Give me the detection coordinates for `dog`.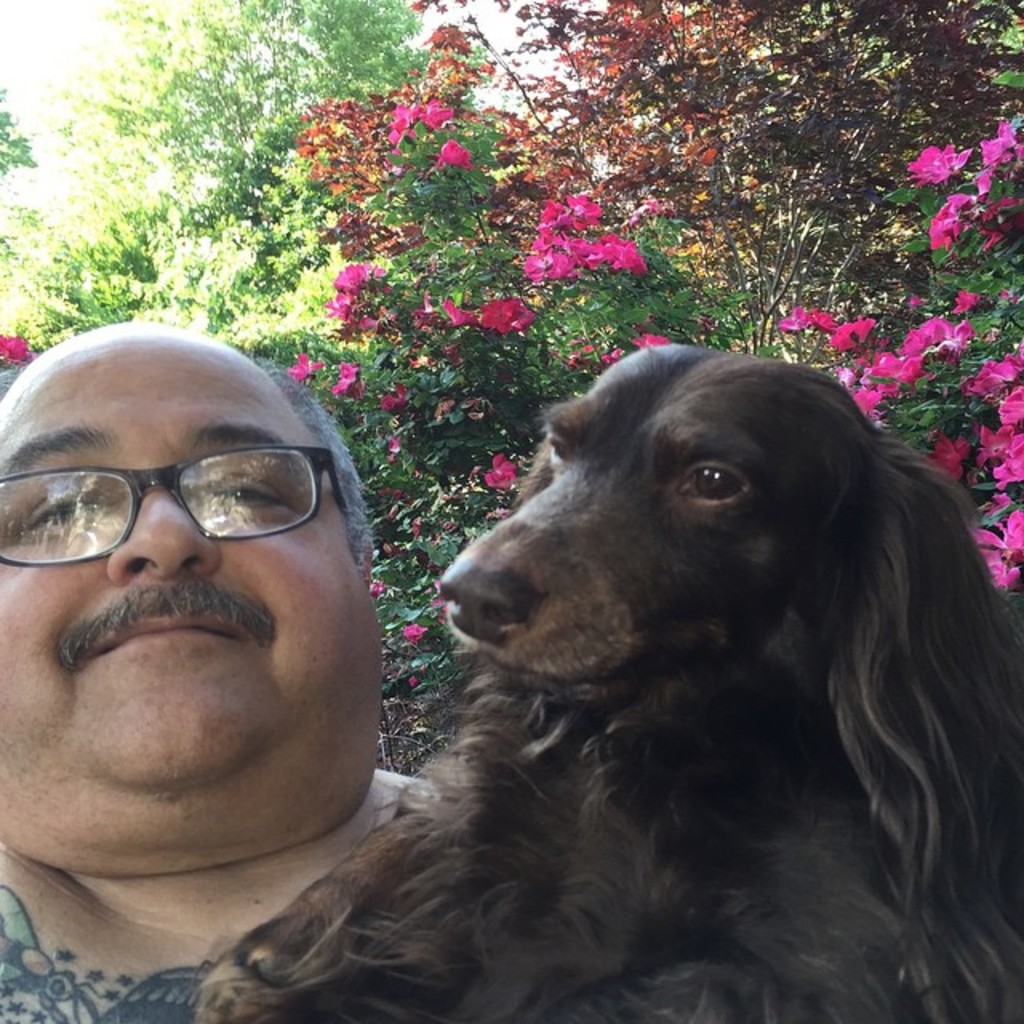
[194, 341, 1022, 1022].
